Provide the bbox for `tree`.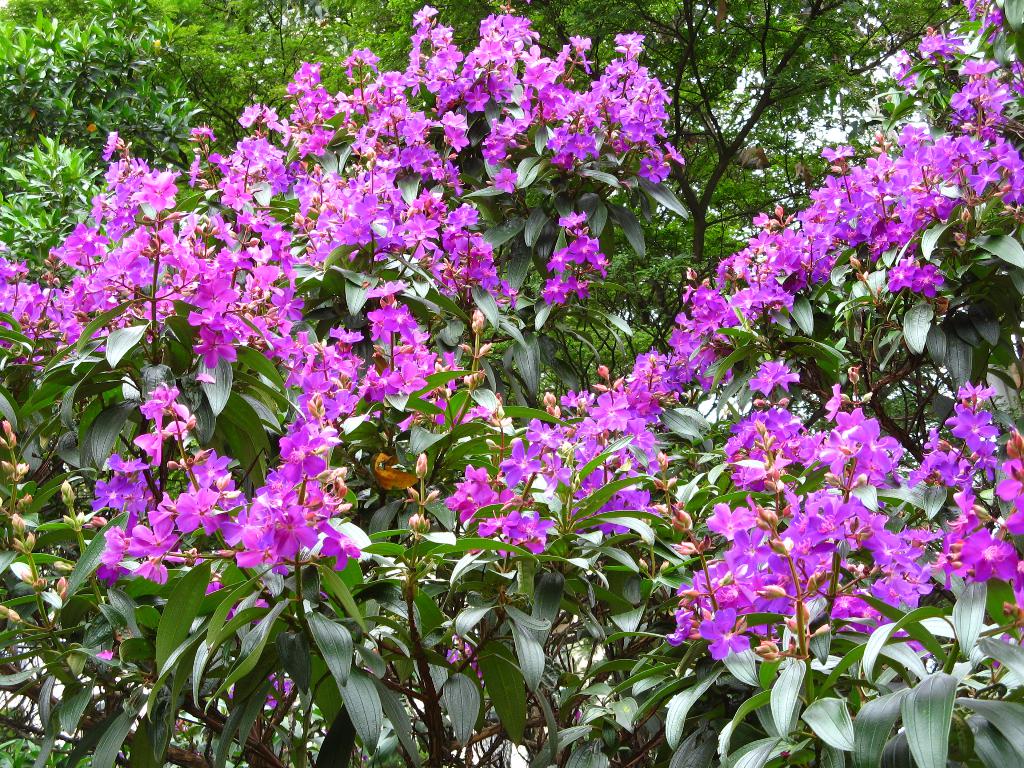
bbox=[15, 0, 1023, 744].
